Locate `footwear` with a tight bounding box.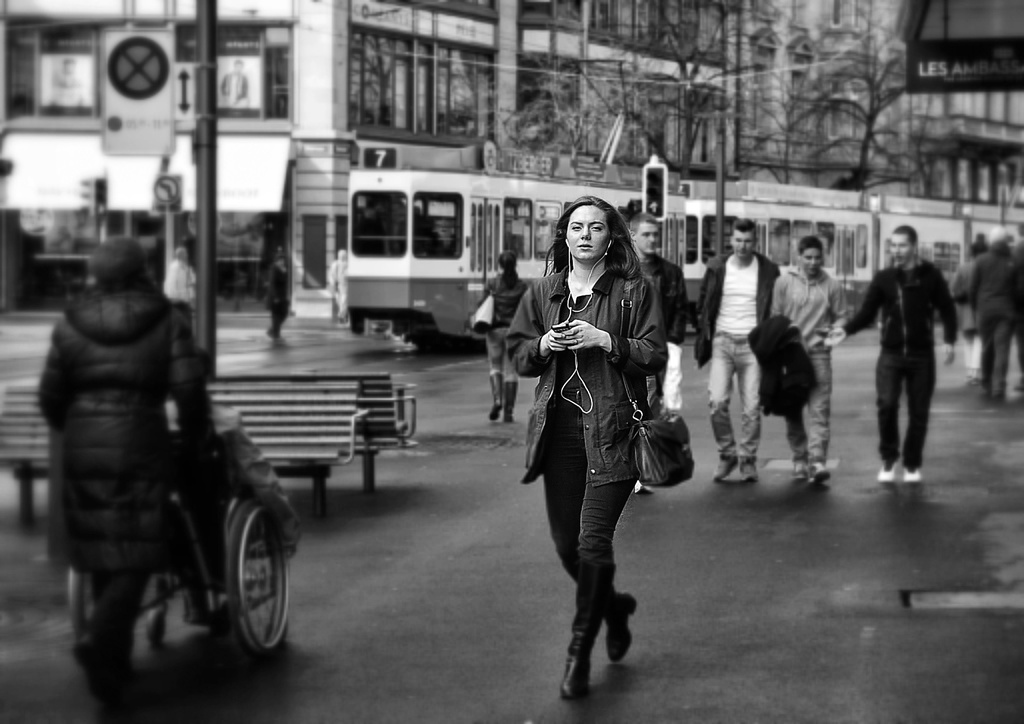
rect(903, 465, 925, 481).
